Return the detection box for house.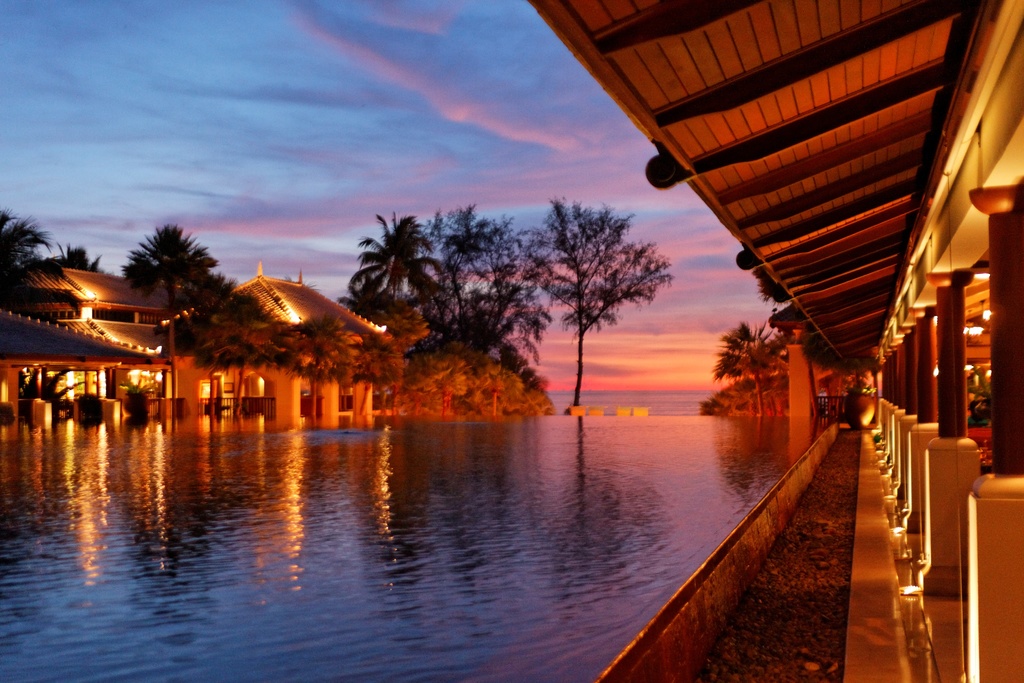
0, 258, 192, 424.
